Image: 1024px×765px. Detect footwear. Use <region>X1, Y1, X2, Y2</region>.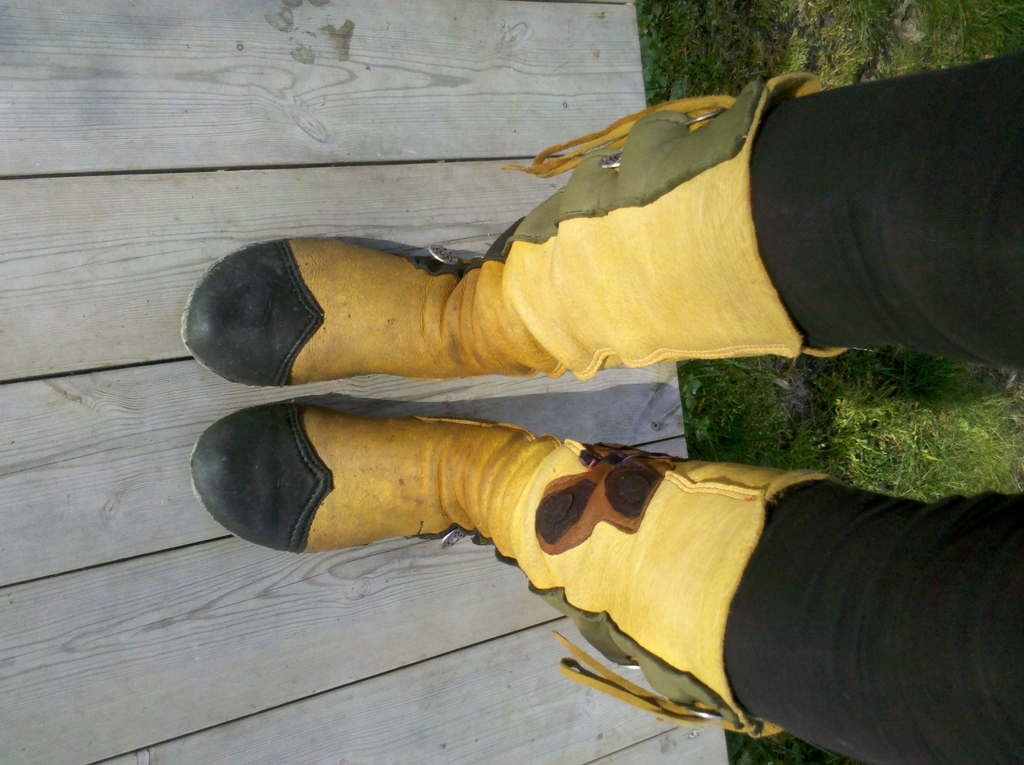
<region>186, 403, 819, 733</region>.
